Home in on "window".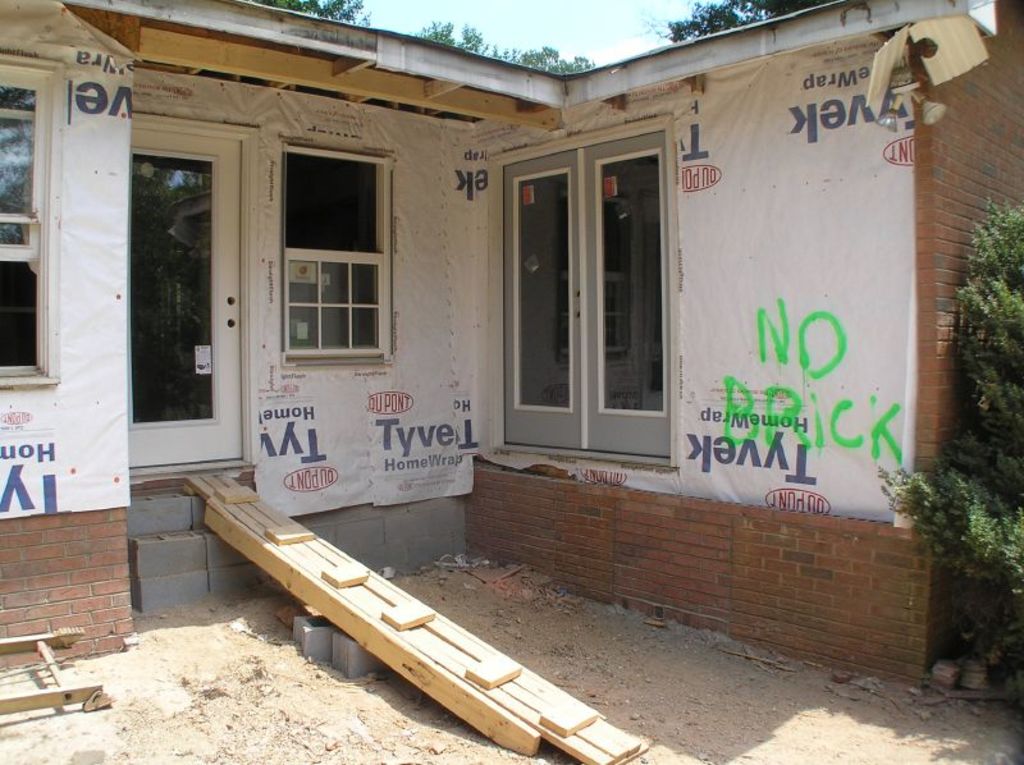
Homed in at {"left": 498, "top": 127, "right": 676, "bottom": 467}.
